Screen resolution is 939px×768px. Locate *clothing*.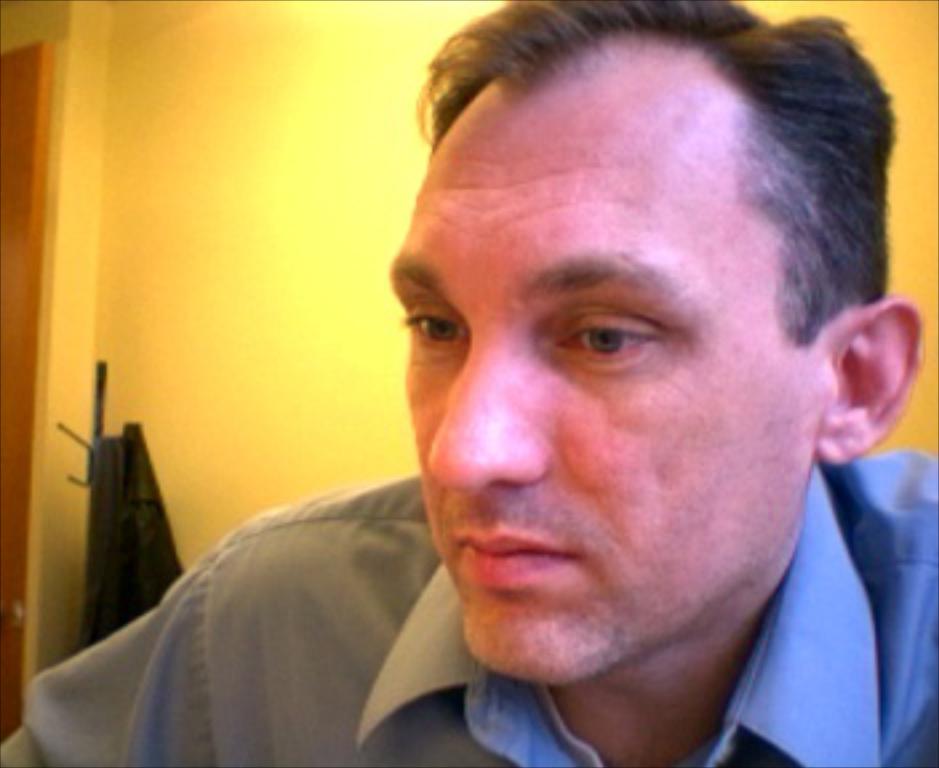
BBox(0, 440, 936, 765).
